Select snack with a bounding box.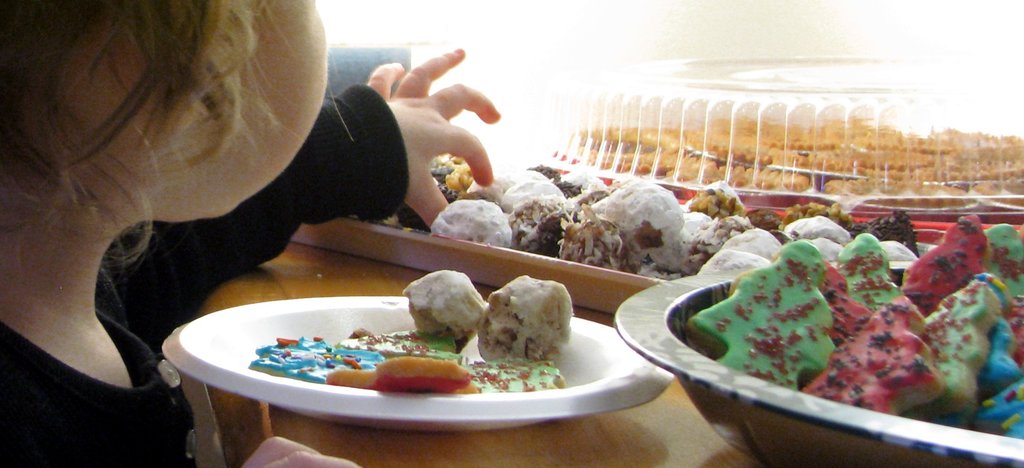
[left=405, top=270, right=485, bottom=330].
